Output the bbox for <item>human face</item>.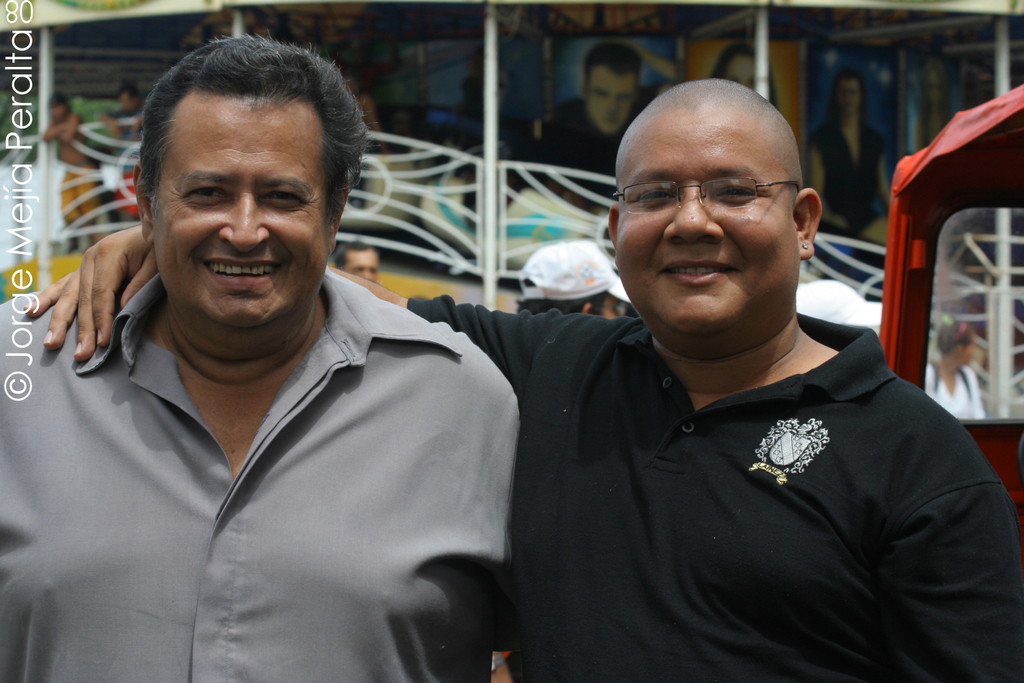
rect(149, 100, 332, 326).
